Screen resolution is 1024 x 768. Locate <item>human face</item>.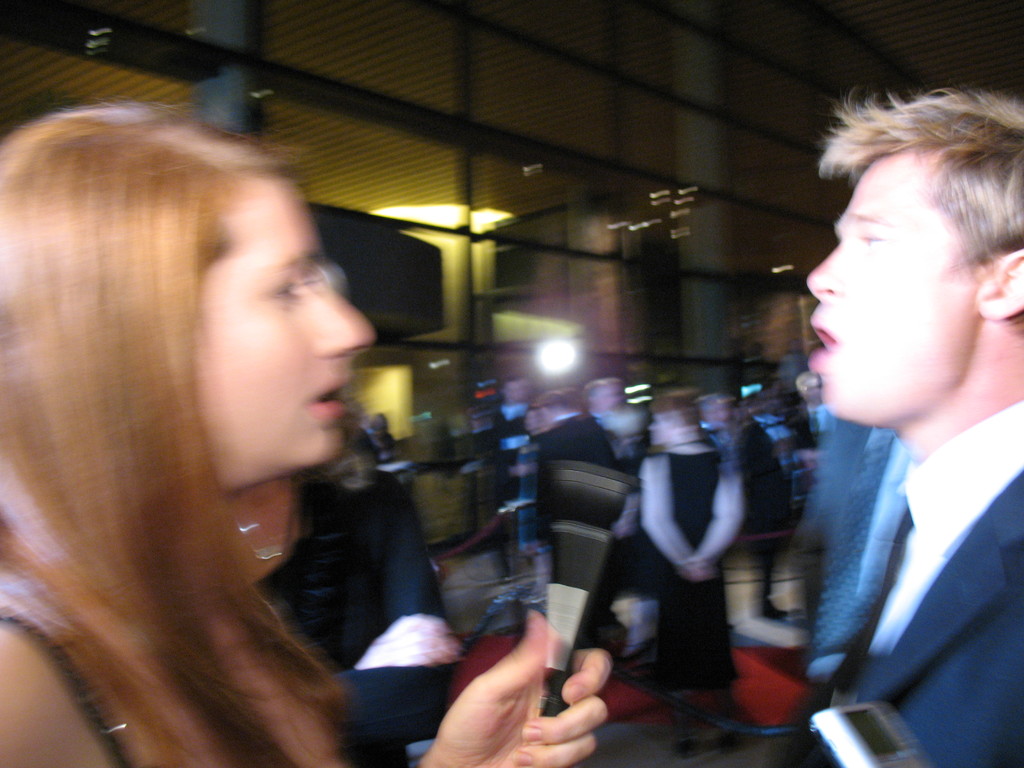
{"left": 215, "top": 172, "right": 364, "bottom": 496}.
